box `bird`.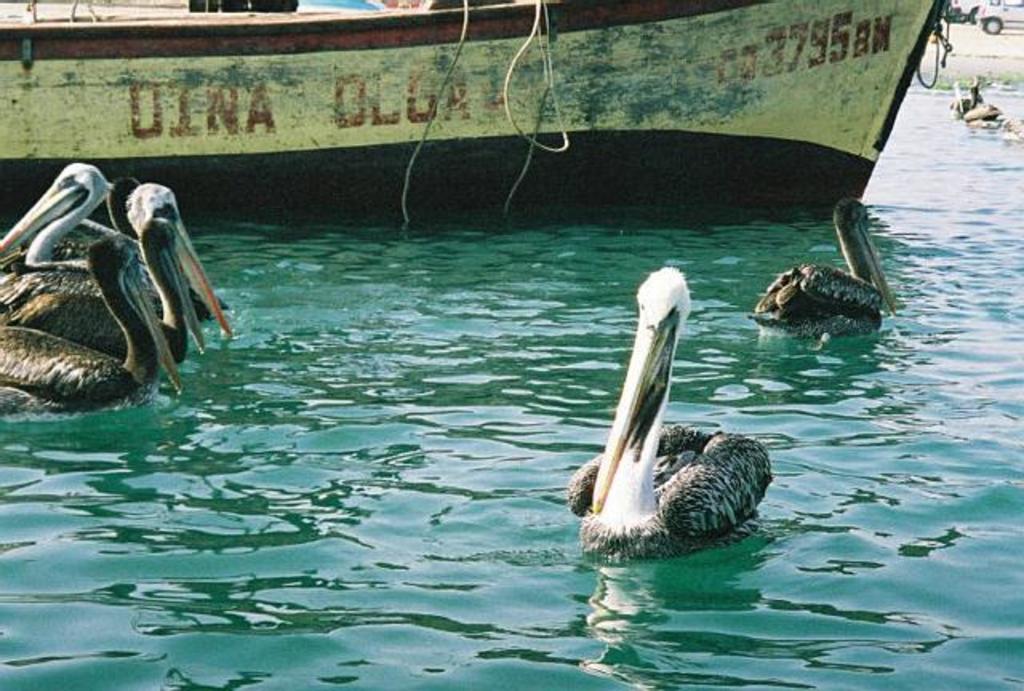
[0,232,187,425].
